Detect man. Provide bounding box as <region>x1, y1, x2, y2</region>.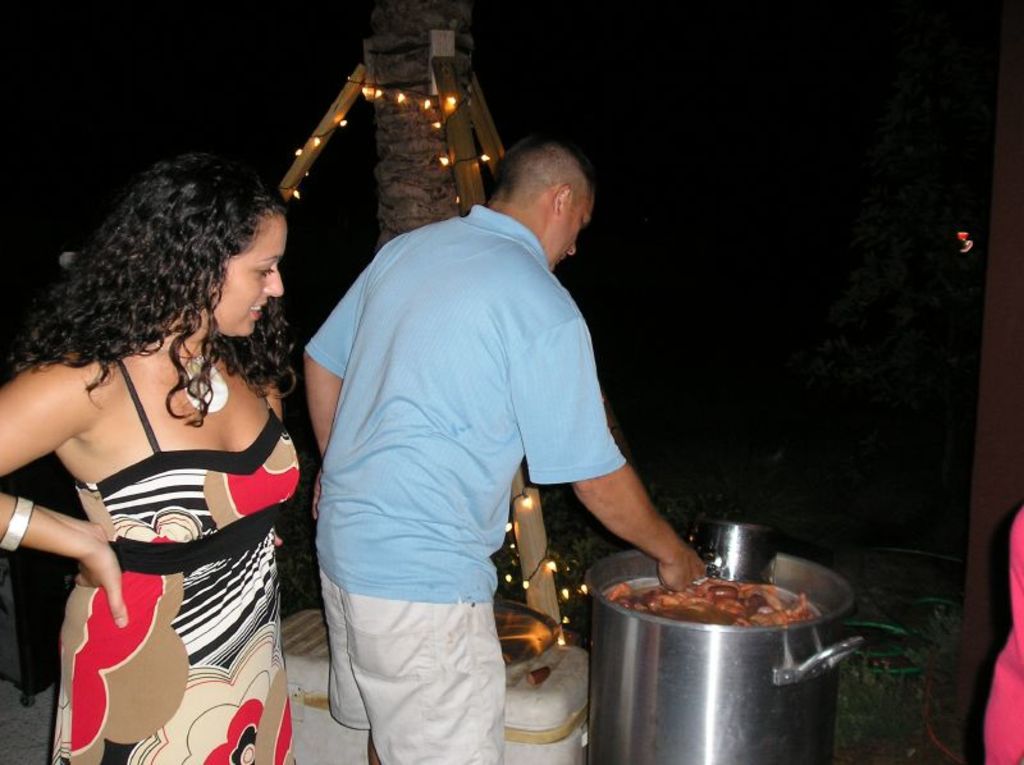
<region>296, 136, 709, 764</region>.
